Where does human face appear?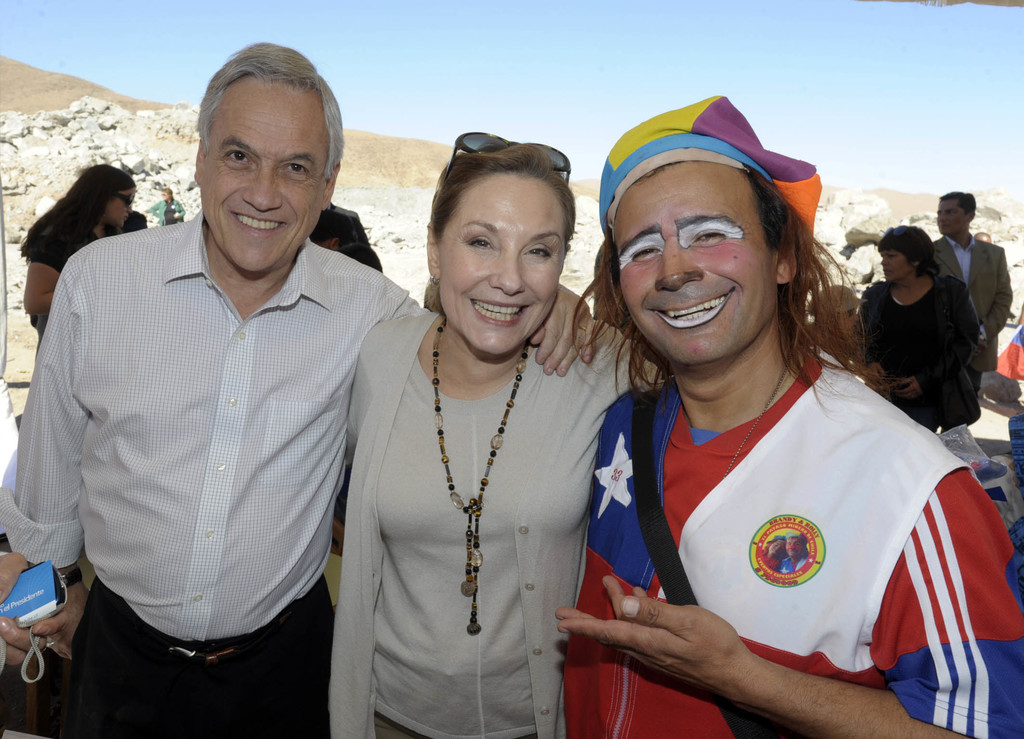
Appears at crop(444, 184, 564, 353).
